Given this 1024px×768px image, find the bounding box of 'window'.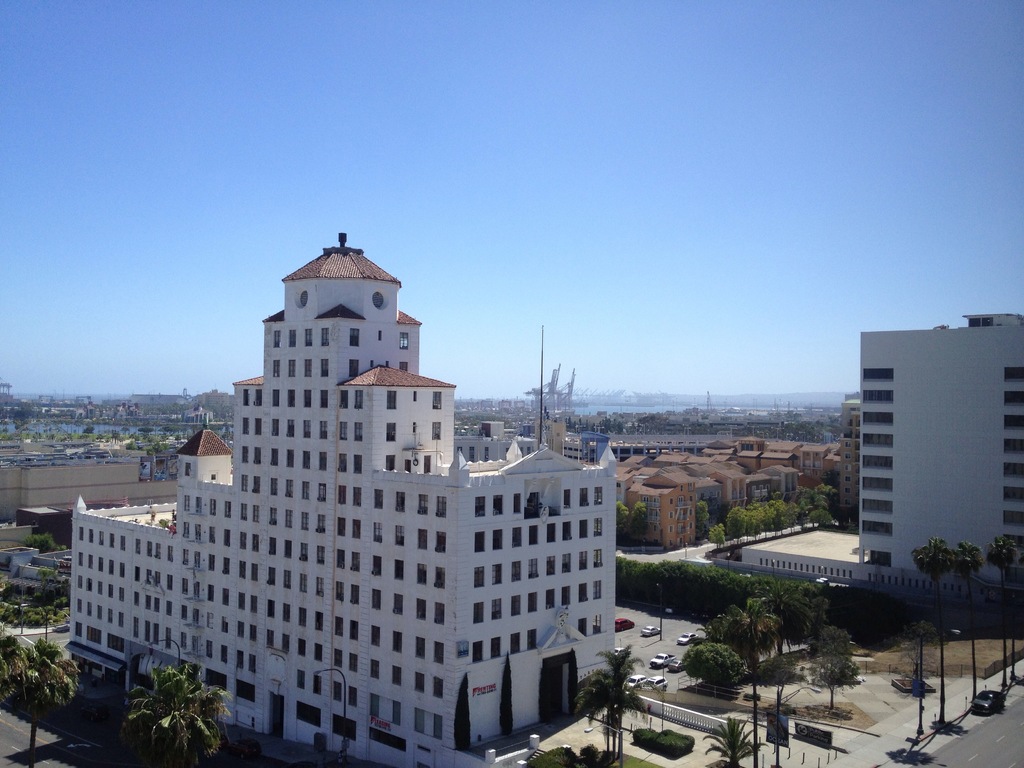
pyautogui.locateOnScreen(435, 566, 444, 589).
